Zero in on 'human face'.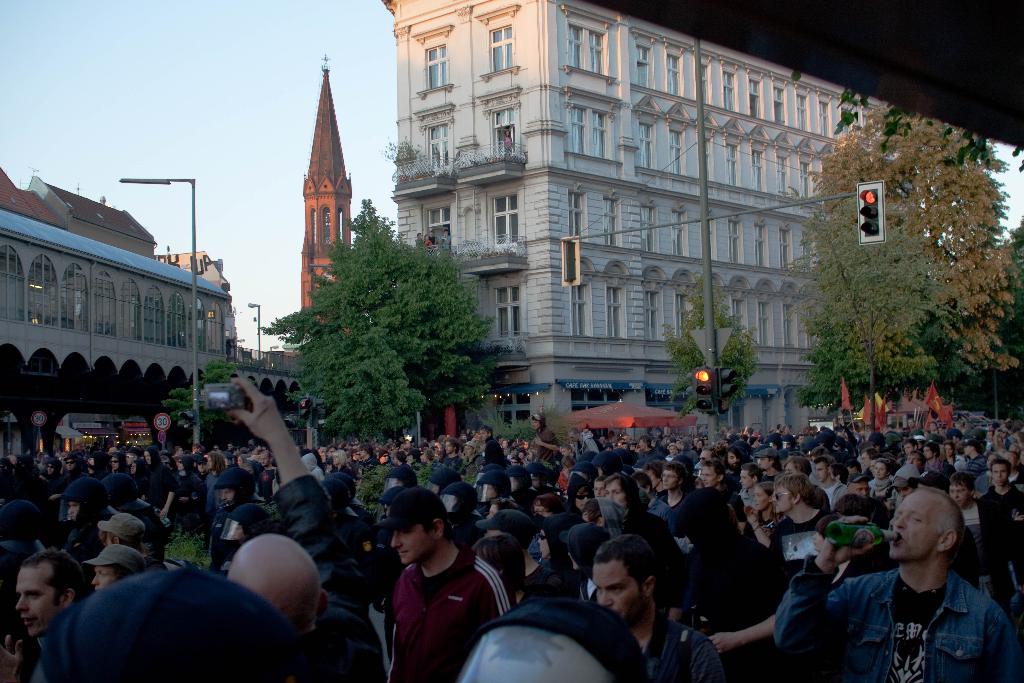
Zeroed in: {"x1": 532, "y1": 420, "x2": 542, "y2": 432}.
